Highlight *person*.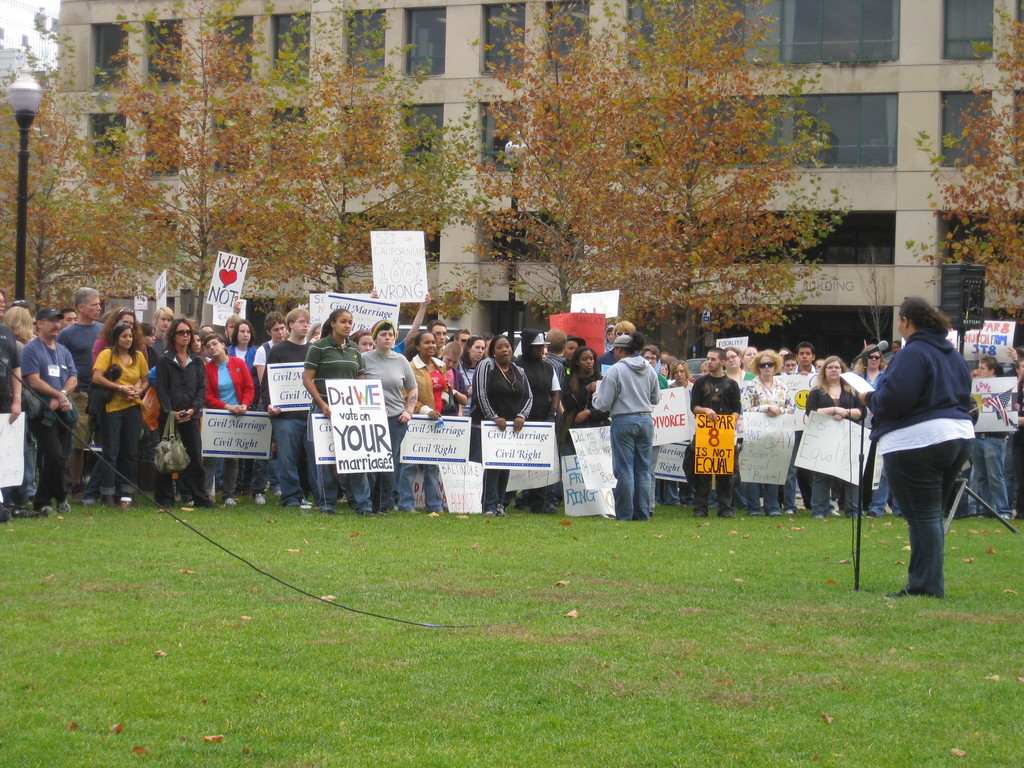
Highlighted region: bbox=[858, 297, 975, 602].
